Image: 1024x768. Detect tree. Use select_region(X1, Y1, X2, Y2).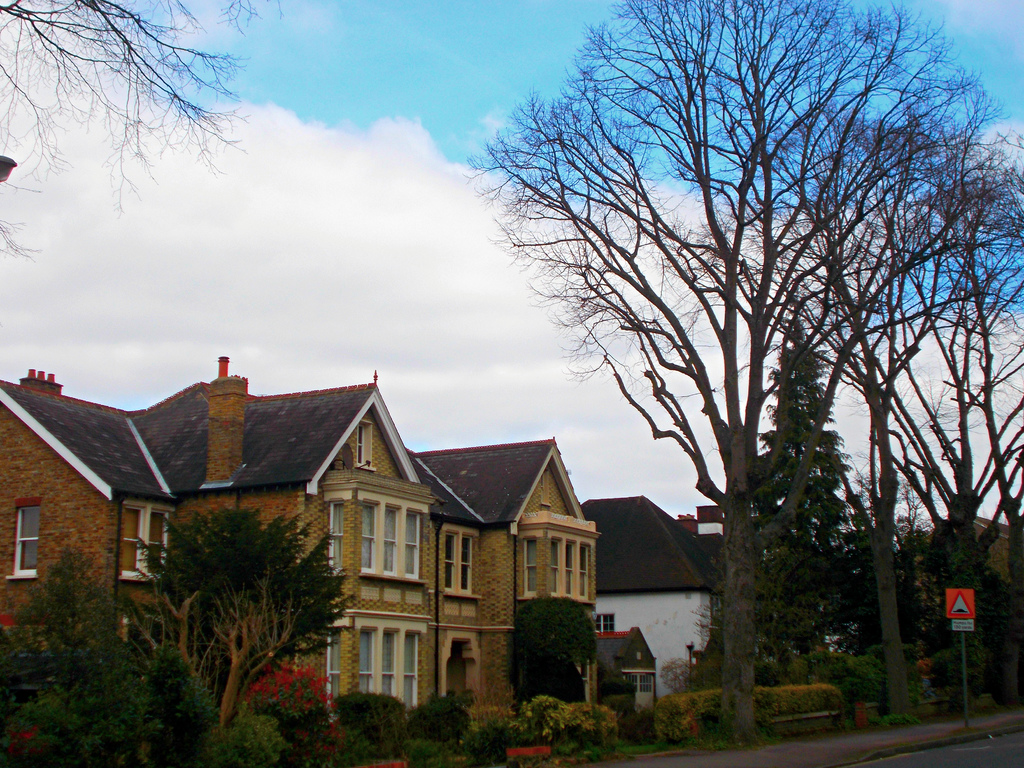
select_region(129, 500, 362, 736).
